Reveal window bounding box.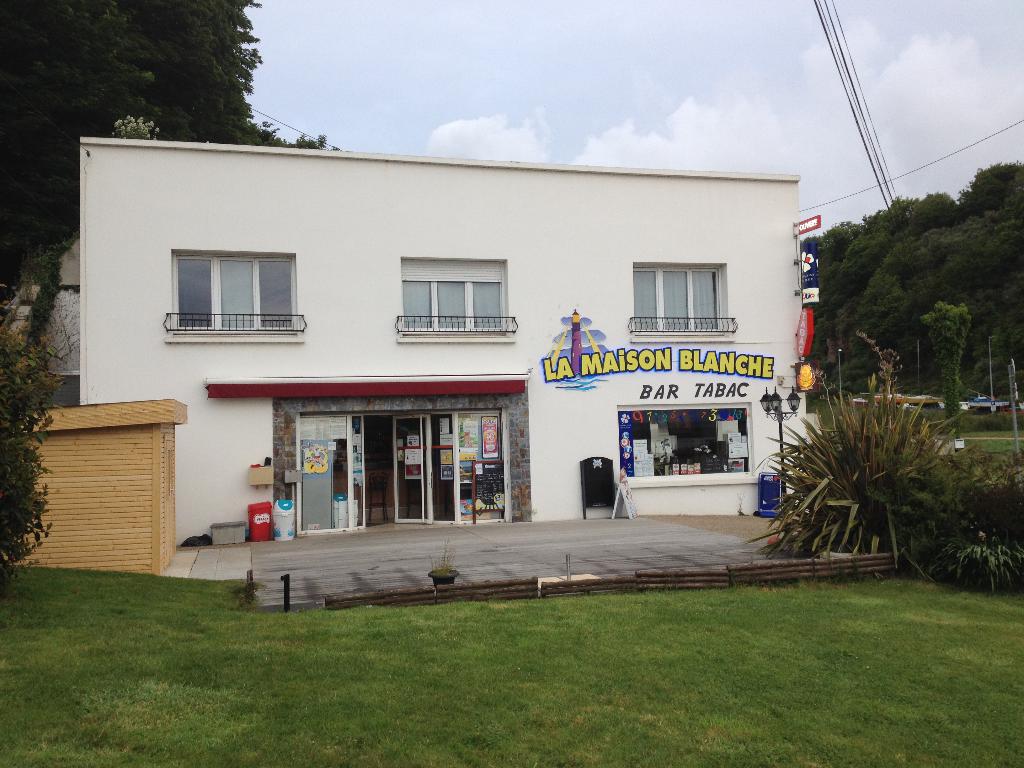
Revealed: detection(172, 256, 300, 330).
